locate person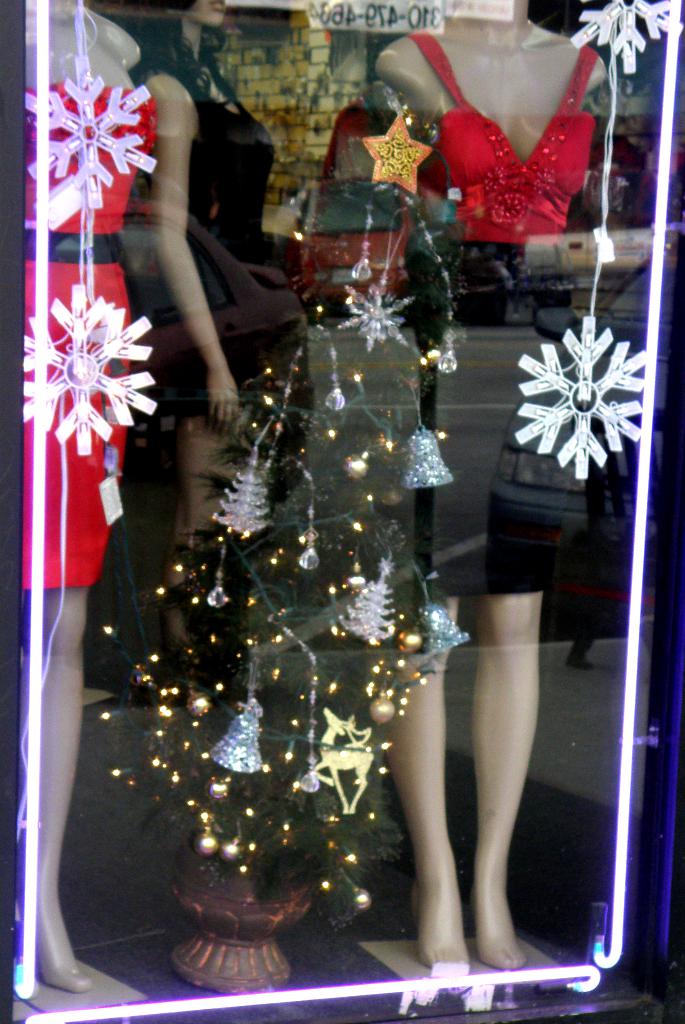
x1=143, y1=0, x2=274, y2=662
